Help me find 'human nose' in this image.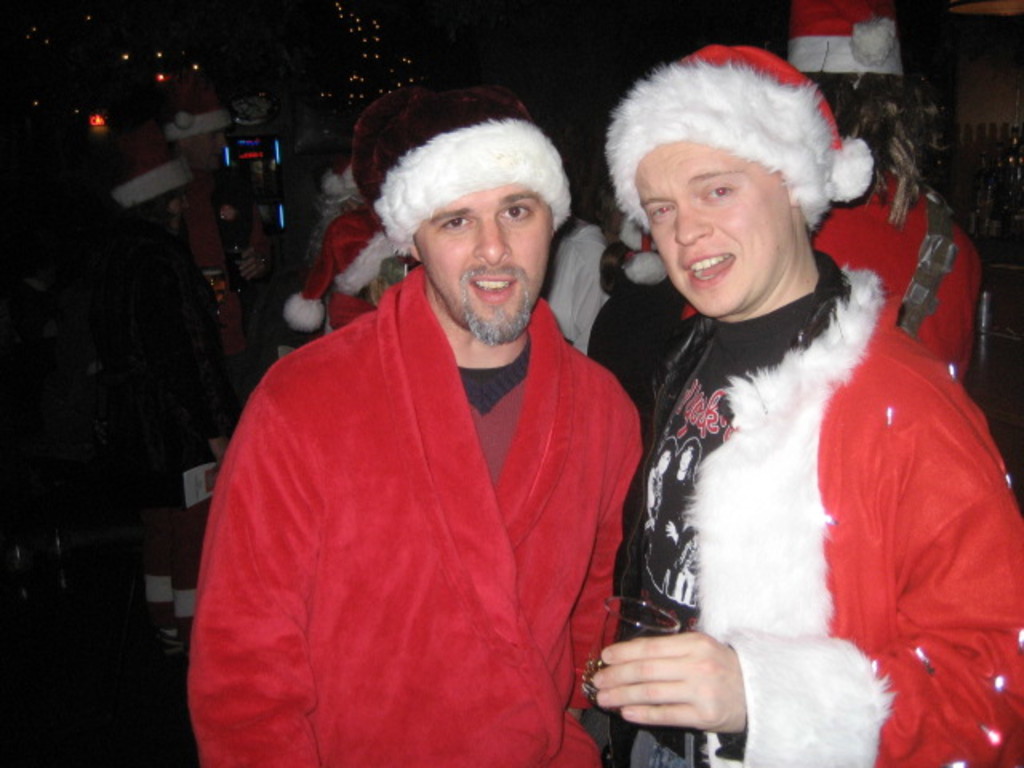
Found it: pyautogui.locateOnScreen(677, 208, 715, 245).
